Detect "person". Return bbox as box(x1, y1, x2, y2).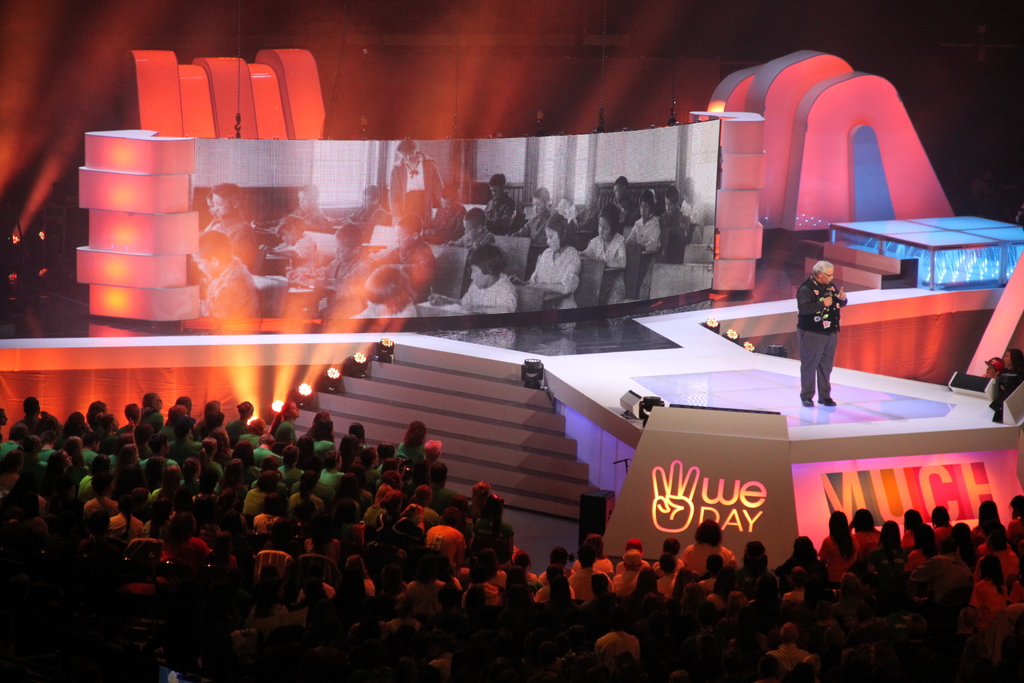
box(199, 229, 263, 318).
